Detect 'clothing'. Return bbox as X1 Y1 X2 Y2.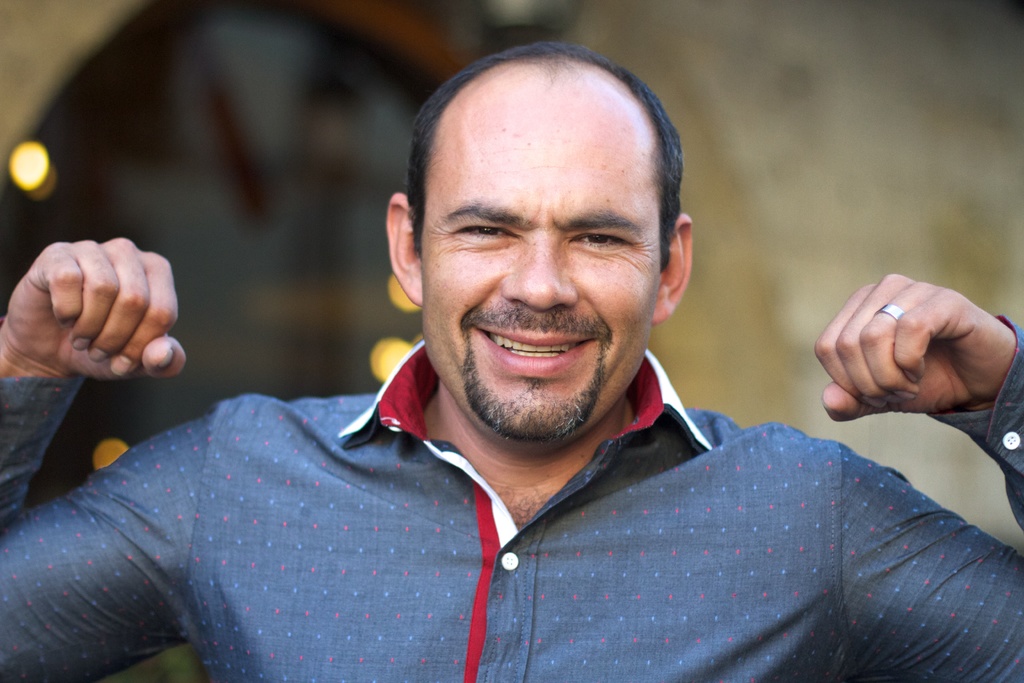
0 0 483 507.
